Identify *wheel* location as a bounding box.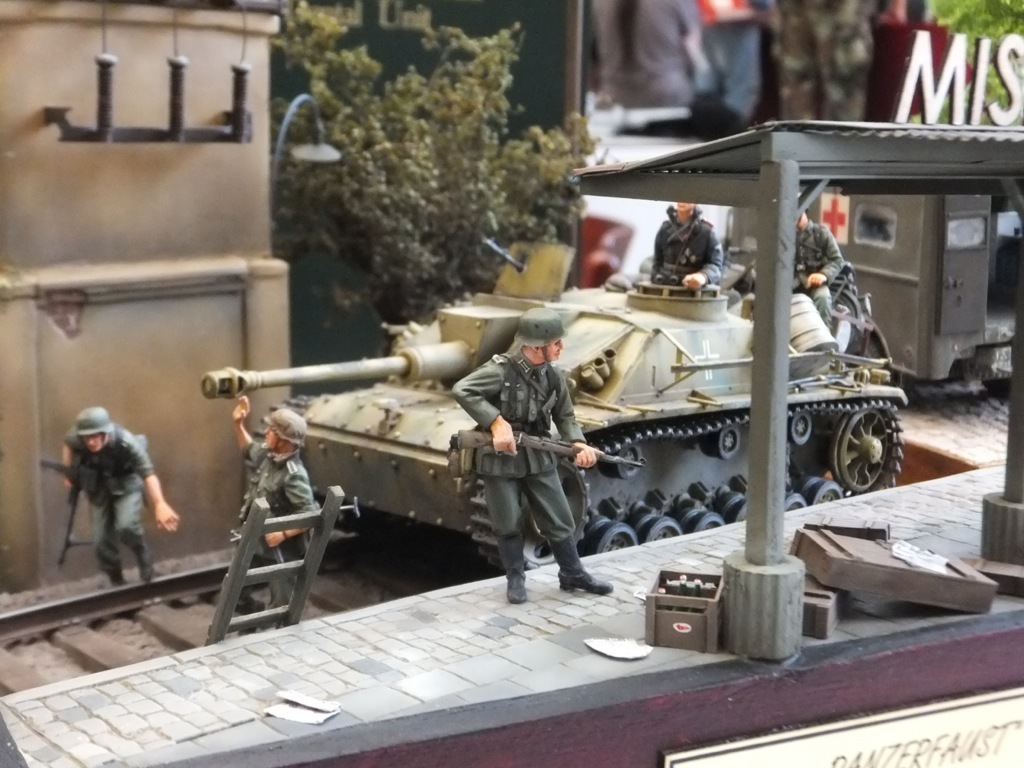
(812,480,843,504).
